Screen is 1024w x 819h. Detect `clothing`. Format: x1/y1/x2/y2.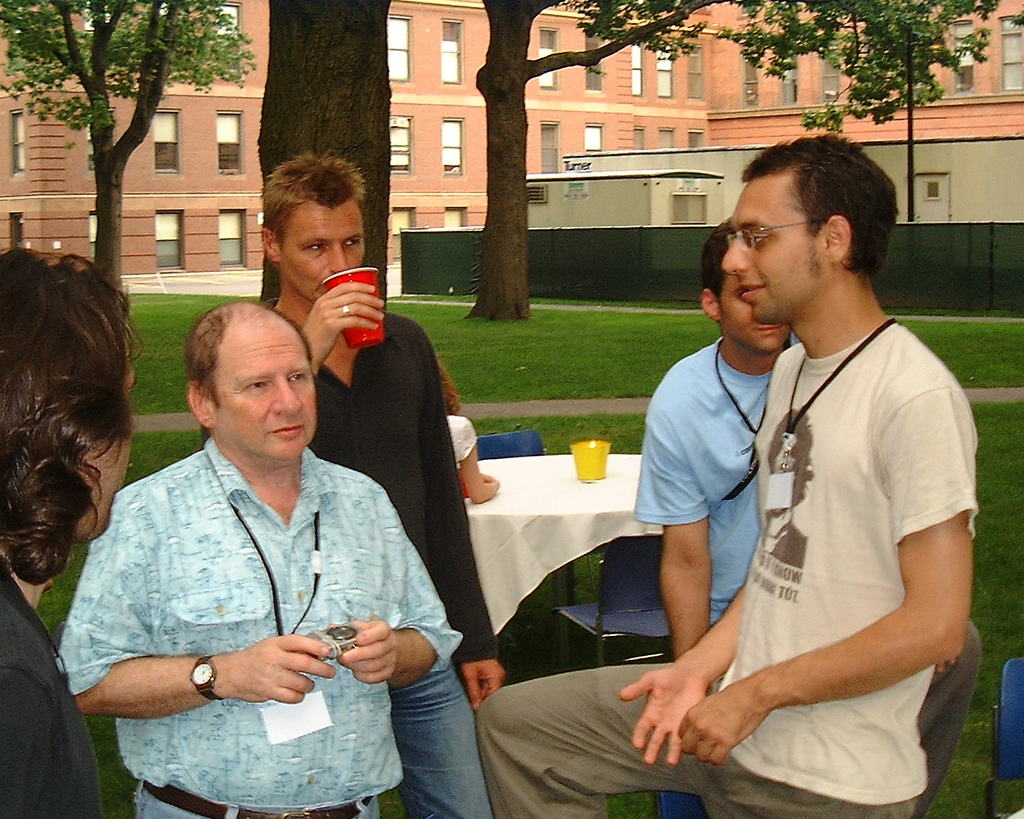
0/559/103/818.
